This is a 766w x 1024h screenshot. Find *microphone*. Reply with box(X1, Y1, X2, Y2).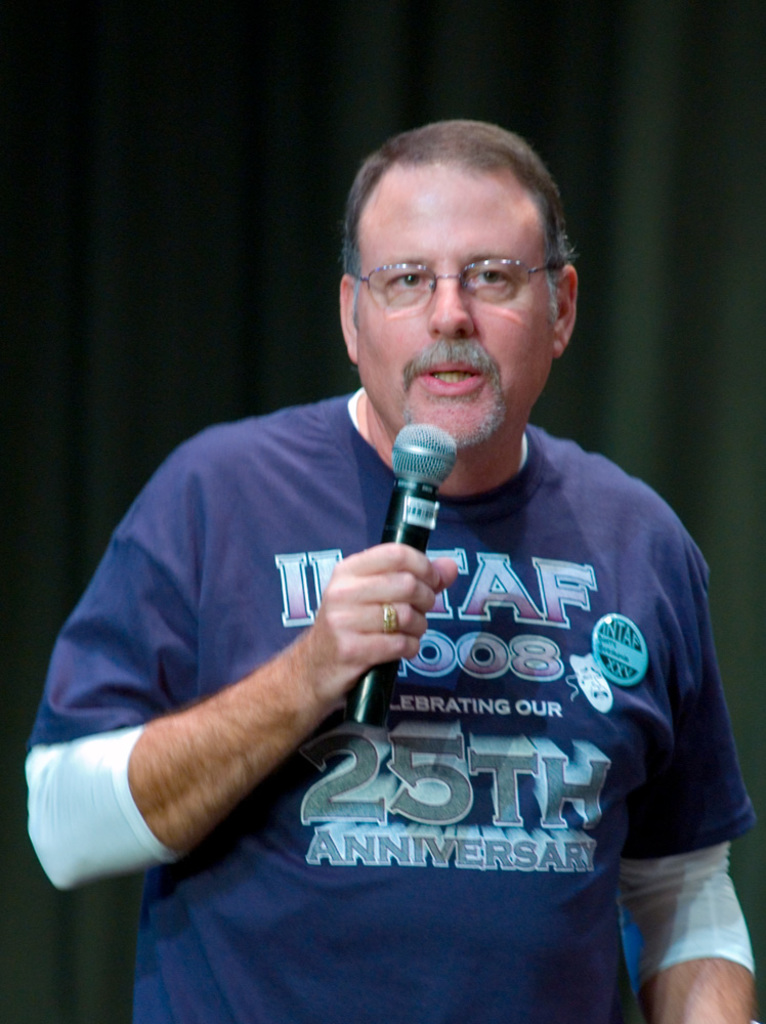
box(361, 419, 454, 726).
